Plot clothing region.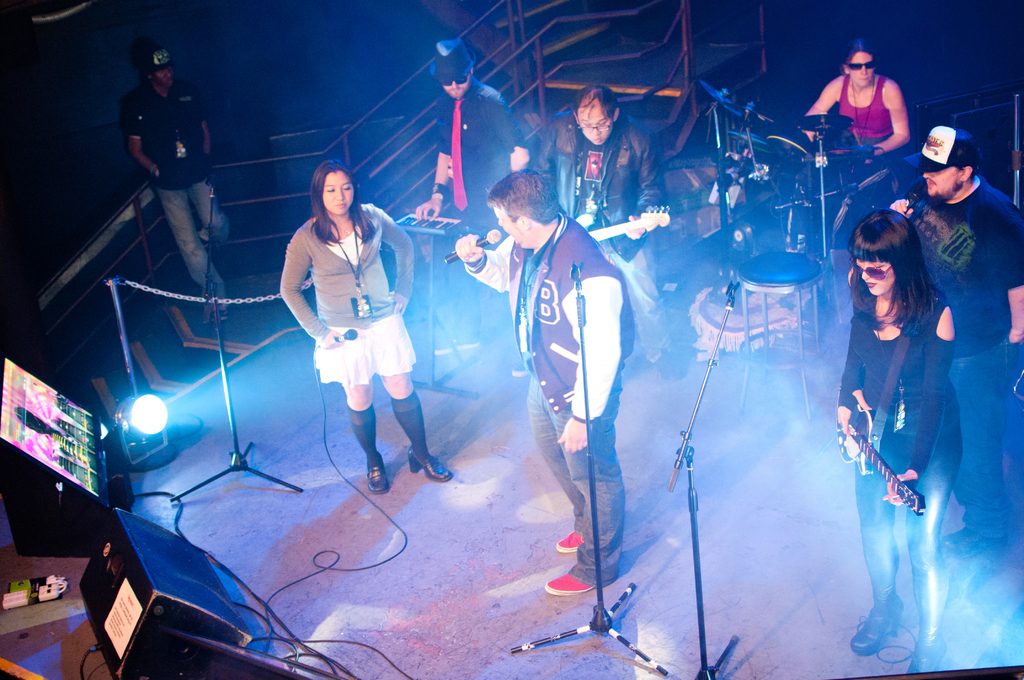
Plotted at detection(524, 115, 675, 359).
